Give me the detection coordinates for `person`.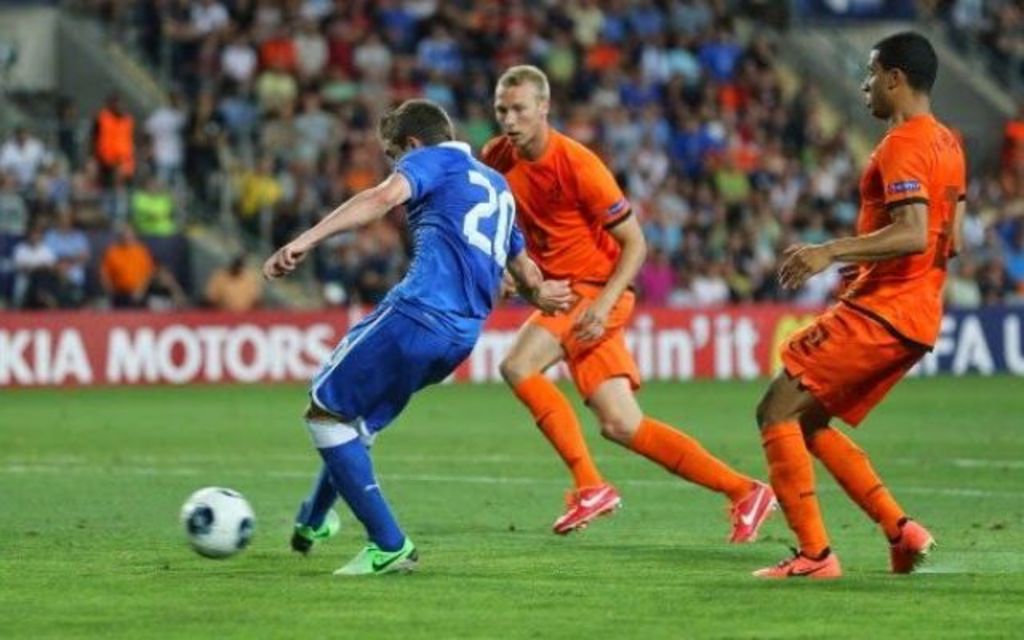
locate(477, 64, 776, 547).
